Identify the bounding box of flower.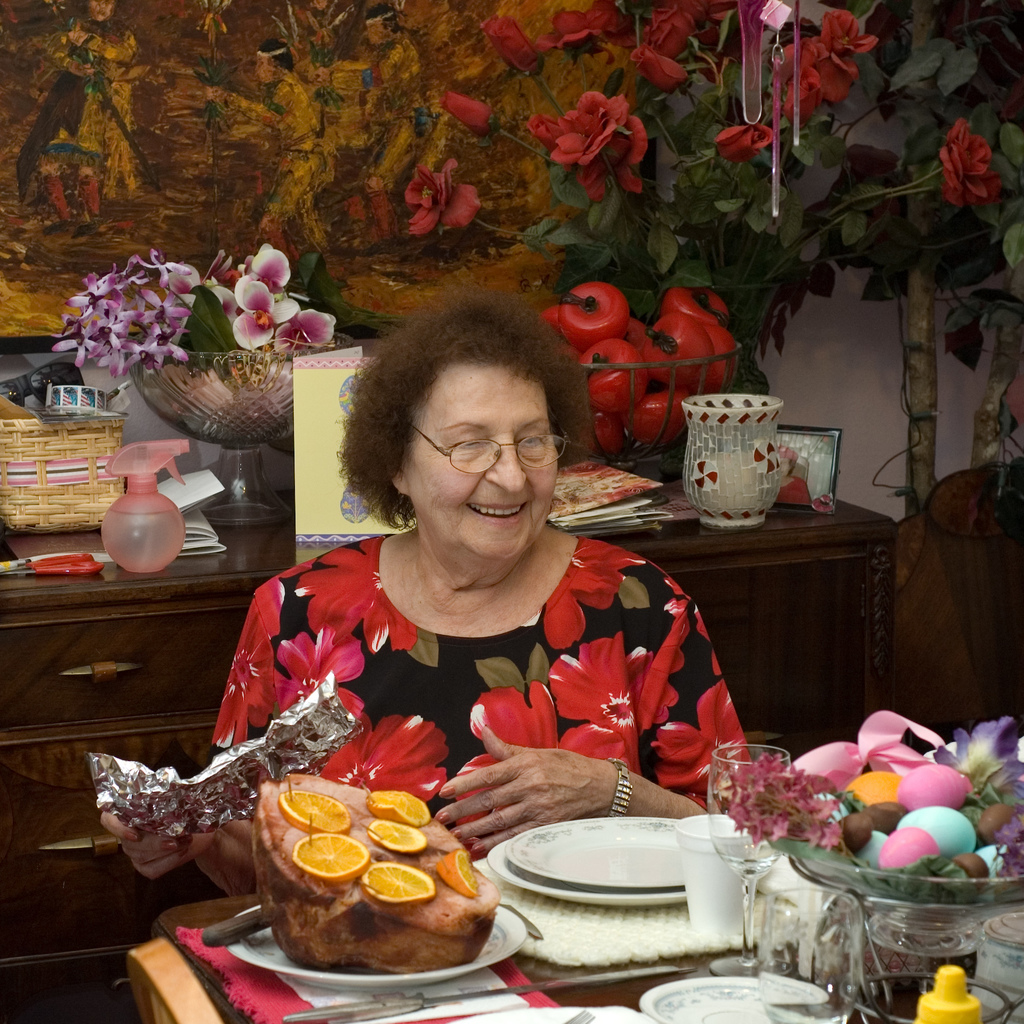
[left=404, top=160, right=484, bottom=234].
